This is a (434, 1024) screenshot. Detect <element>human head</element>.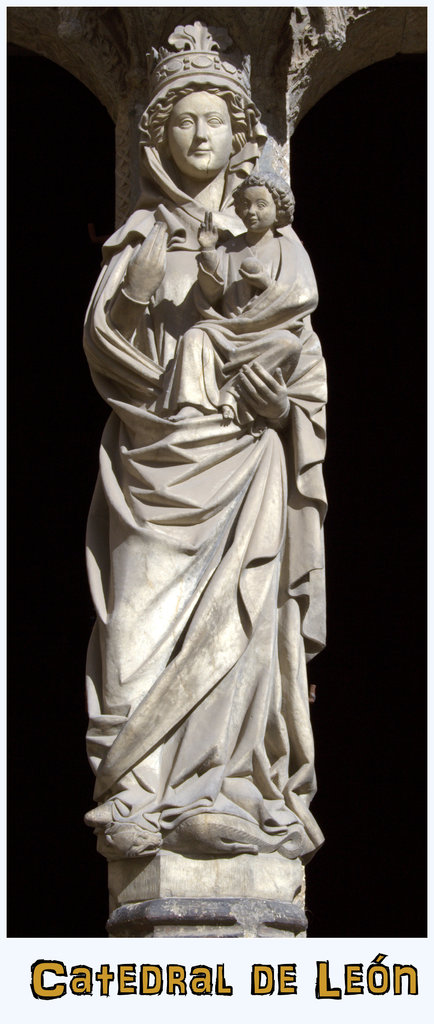
223,169,298,241.
